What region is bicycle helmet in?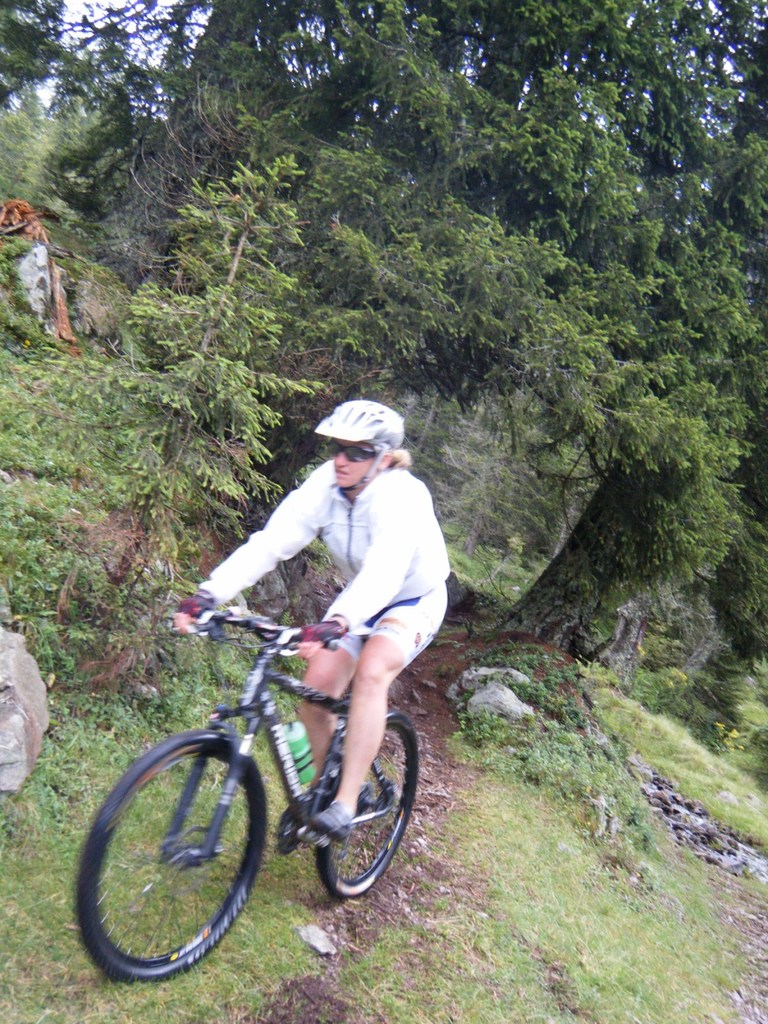
box(313, 400, 413, 500).
